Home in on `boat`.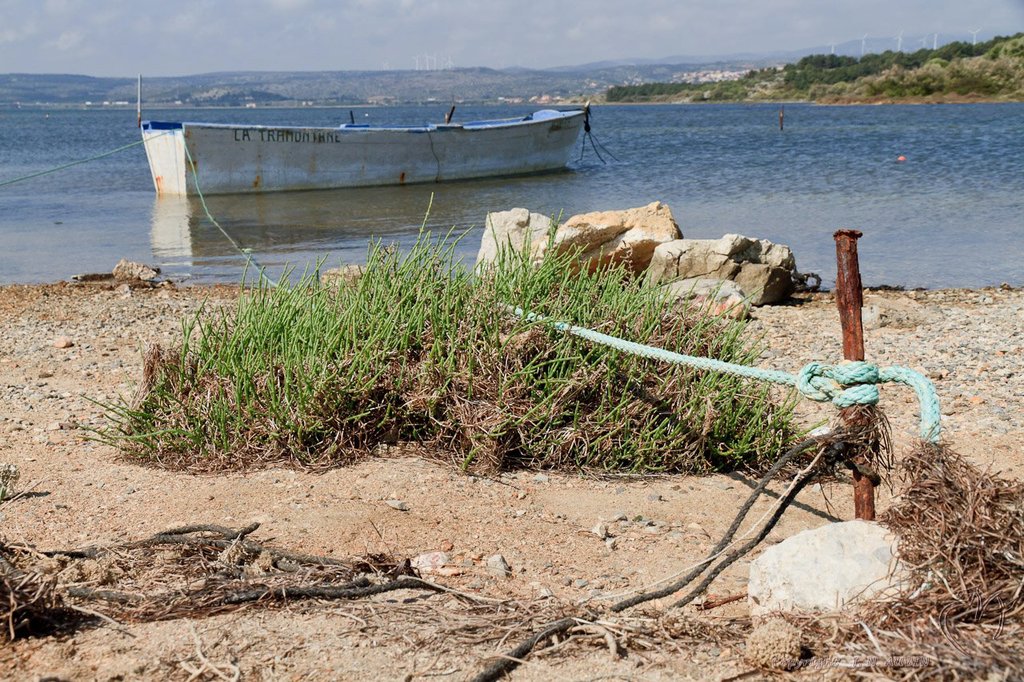
Homed in at (149,74,614,183).
